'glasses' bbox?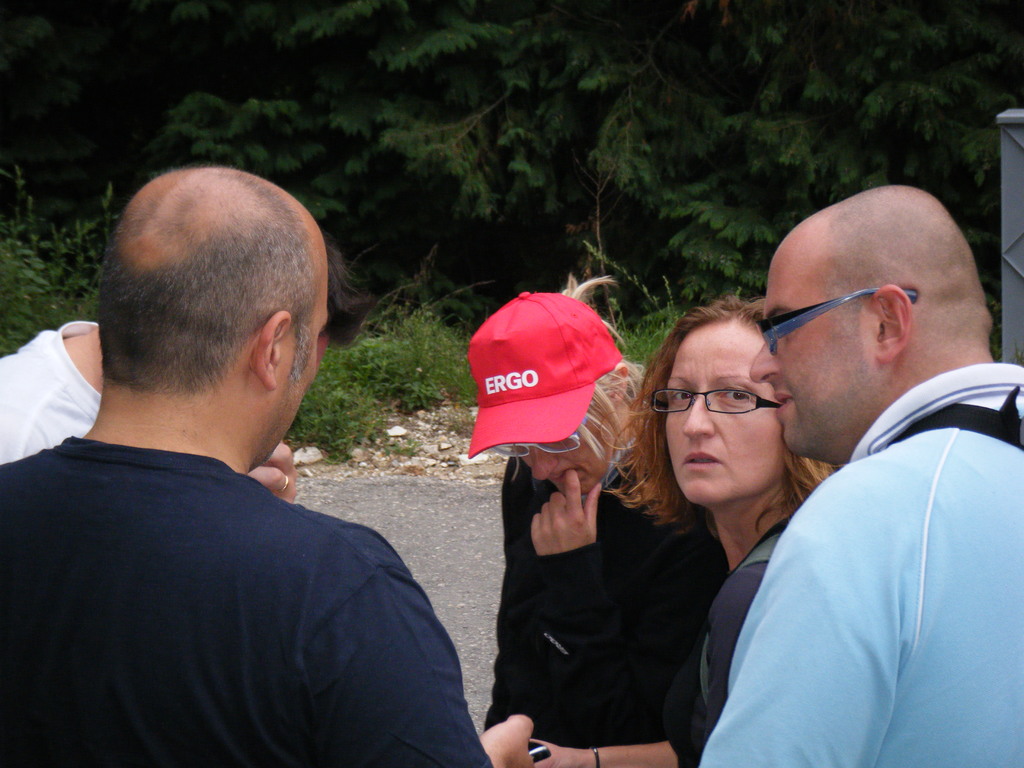
x1=759 y1=285 x2=922 y2=357
